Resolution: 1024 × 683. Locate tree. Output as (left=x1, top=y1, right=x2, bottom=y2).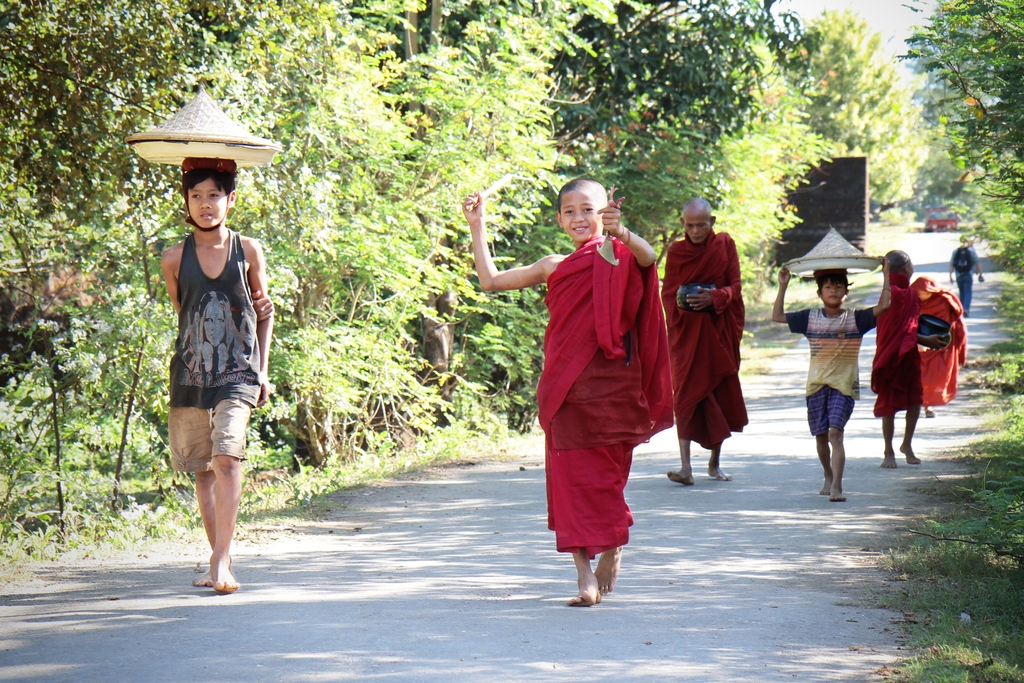
(left=548, top=0, right=797, bottom=264).
